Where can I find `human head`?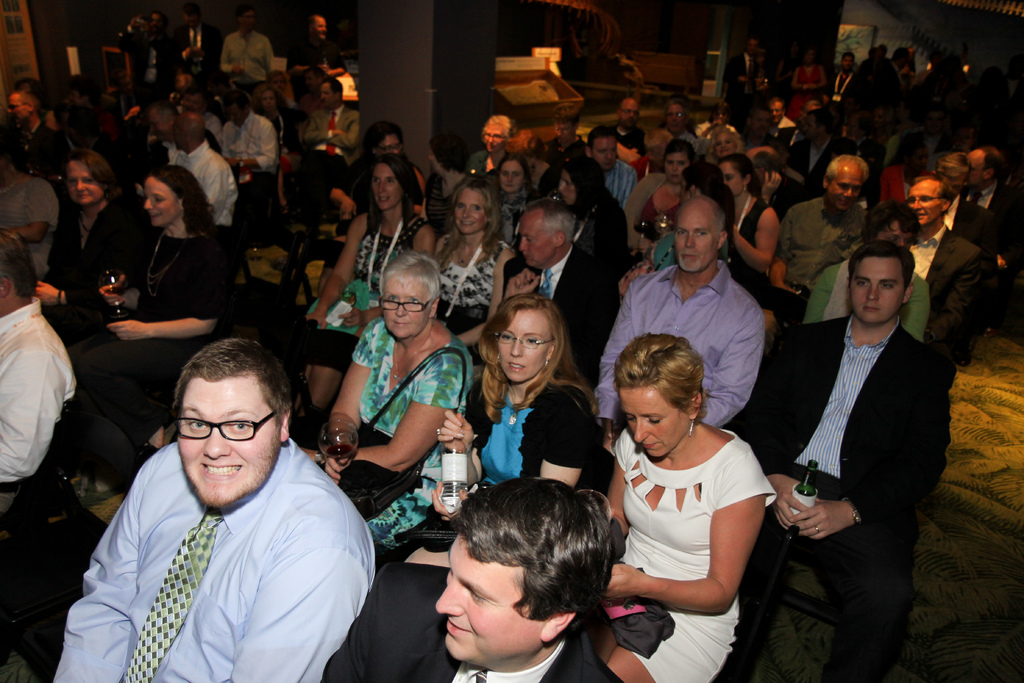
You can find it at l=65, t=152, r=110, b=204.
